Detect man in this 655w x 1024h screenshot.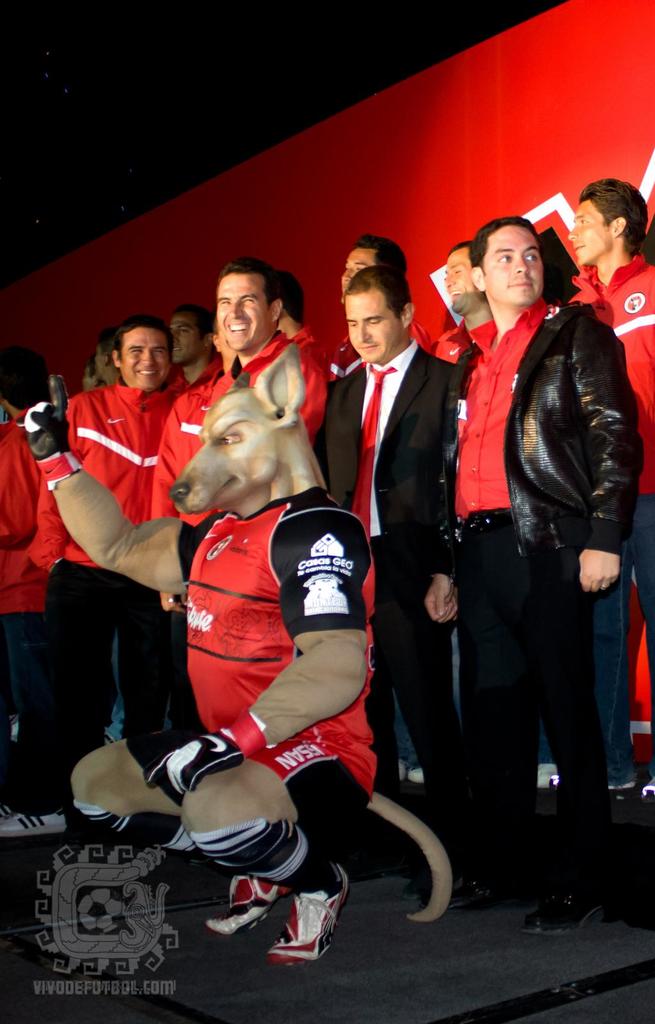
Detection: 422/244/505/405.
